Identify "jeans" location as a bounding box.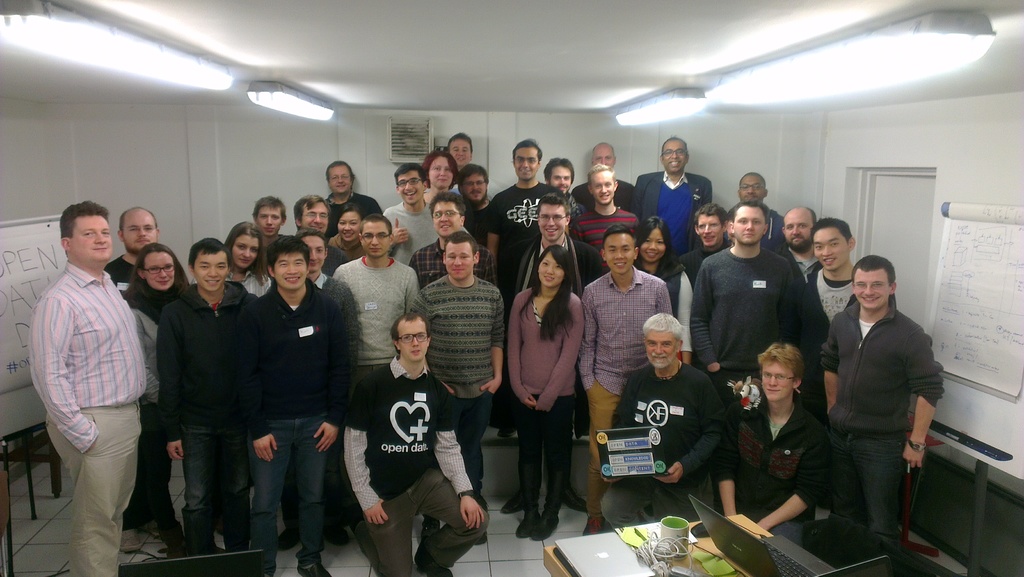
bbox=[188, 430, 243, 562].
